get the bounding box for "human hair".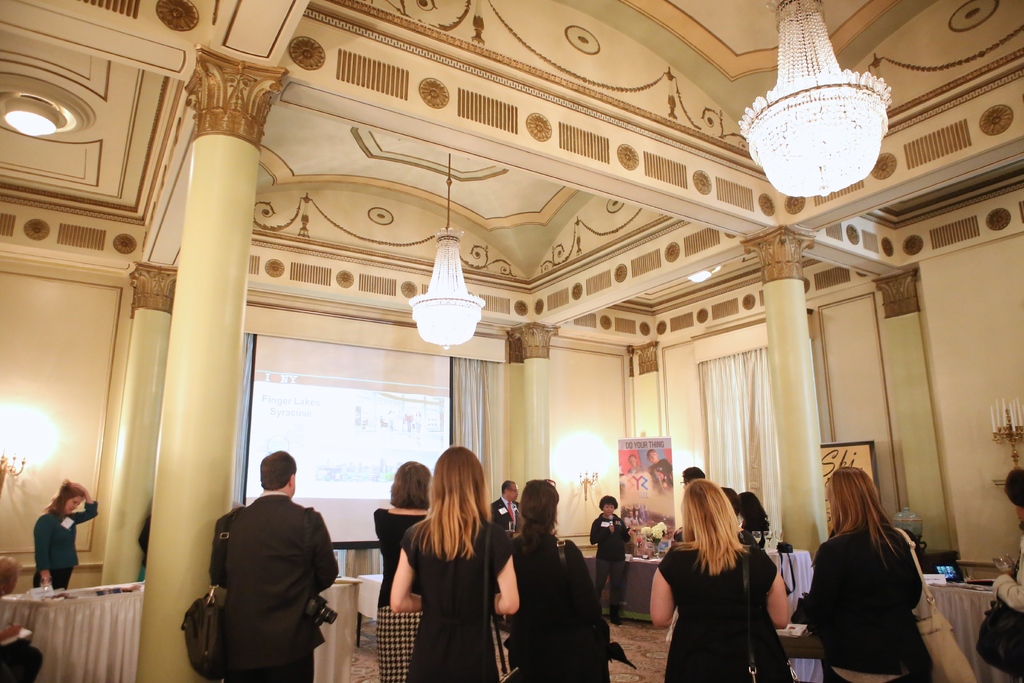
(521, 475, 559, 572).
